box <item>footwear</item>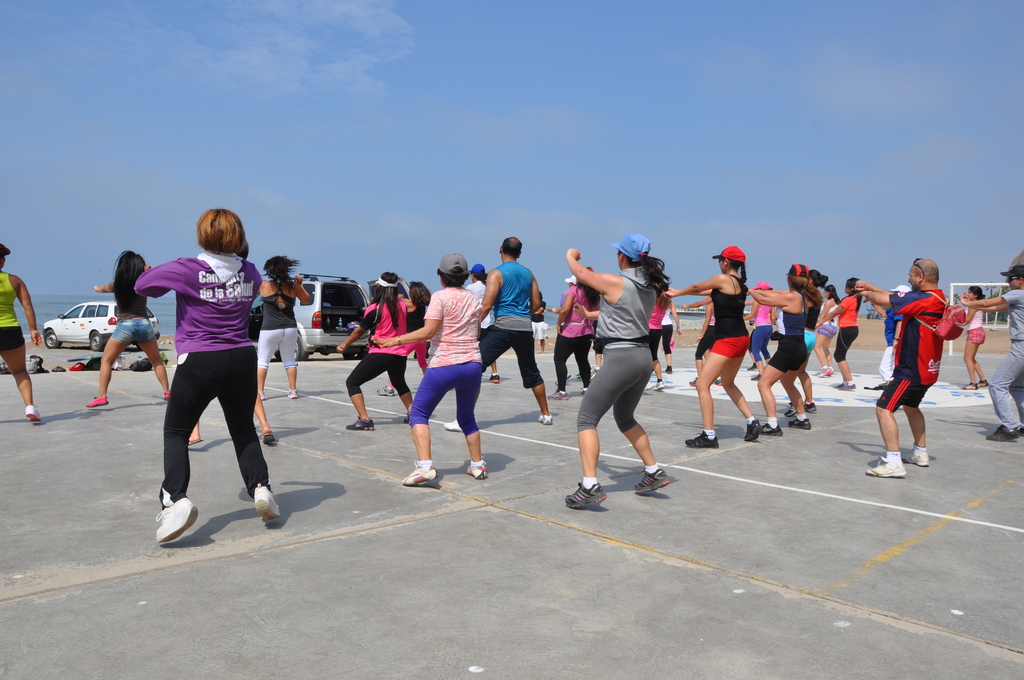
region(976, 375, 986, 387)
